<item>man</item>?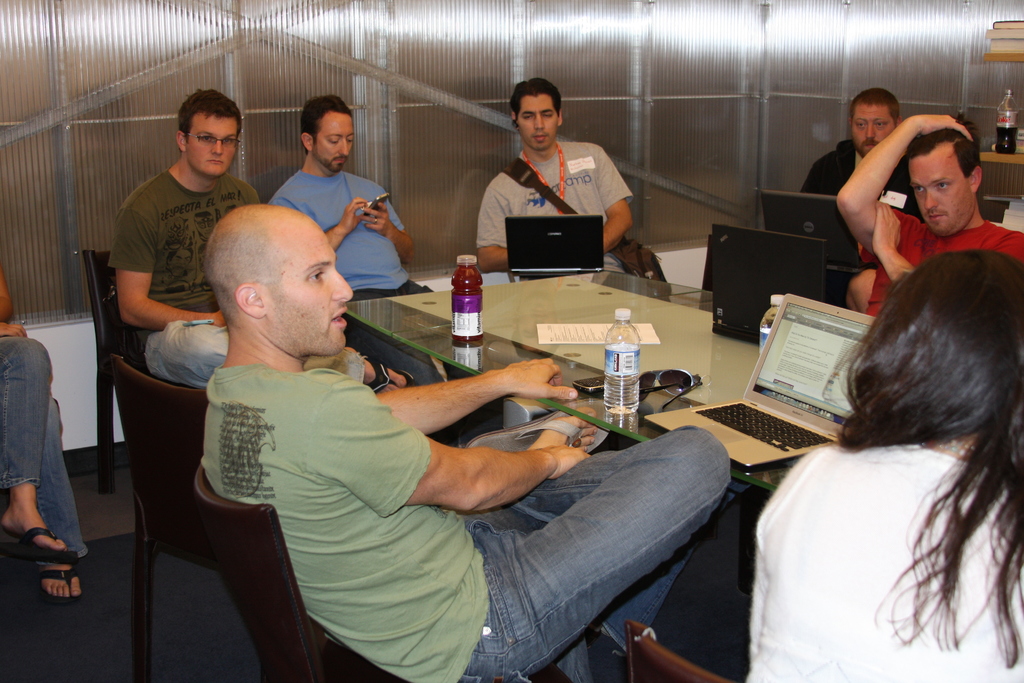
{"left": 799, "top": 83, "right": 927, "bottom": 220}
